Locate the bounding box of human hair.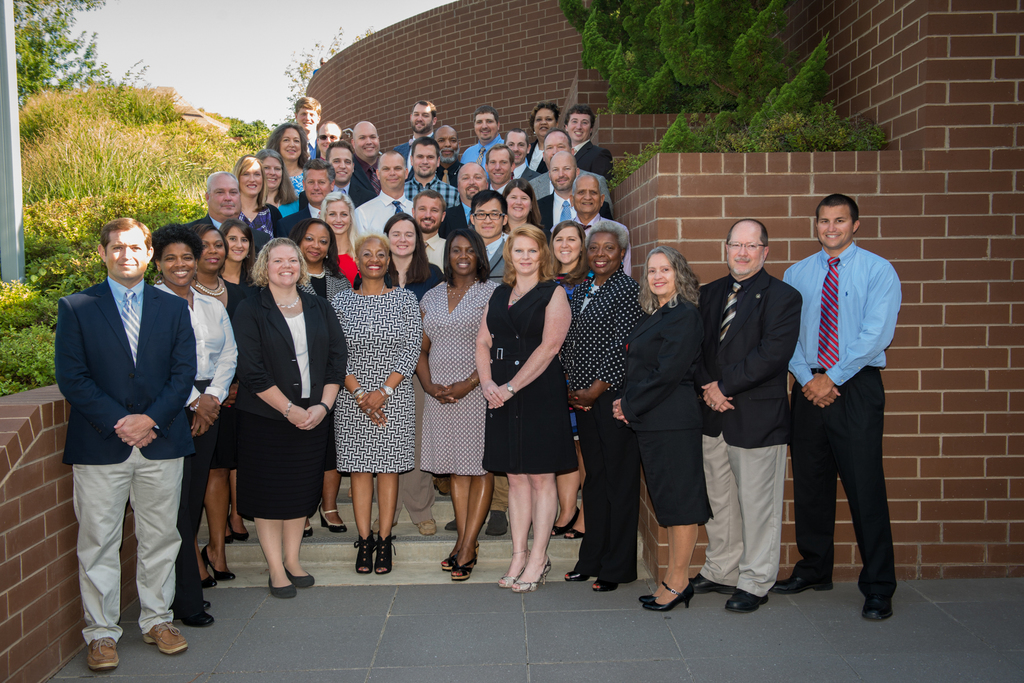
Bounding box: <region>585, 217, 634, 250</region>.
